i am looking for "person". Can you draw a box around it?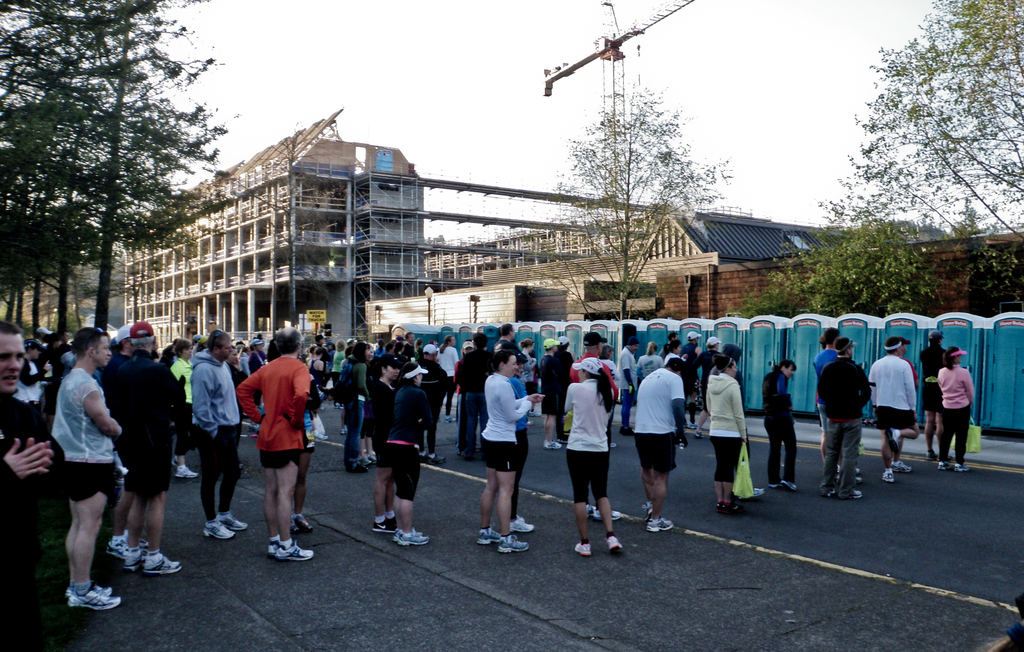
Sure, the bounding box is [x1=816, y1=335, x2=866, y2=504].
